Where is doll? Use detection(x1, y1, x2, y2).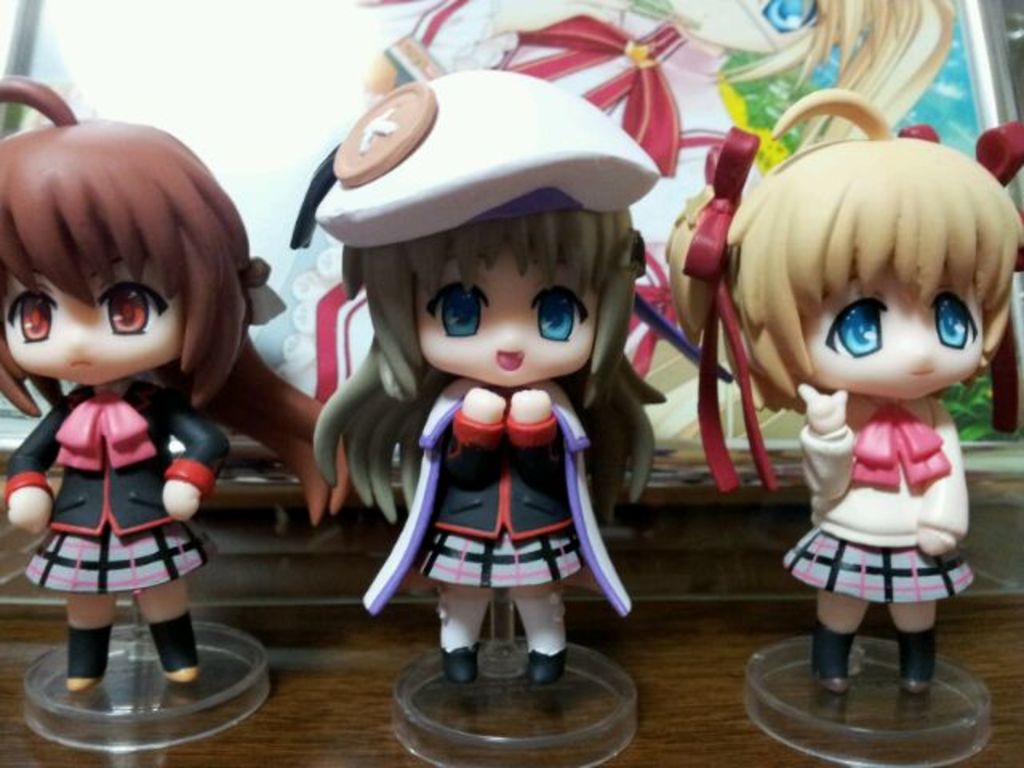
detection(283, 0, 952, 416).
